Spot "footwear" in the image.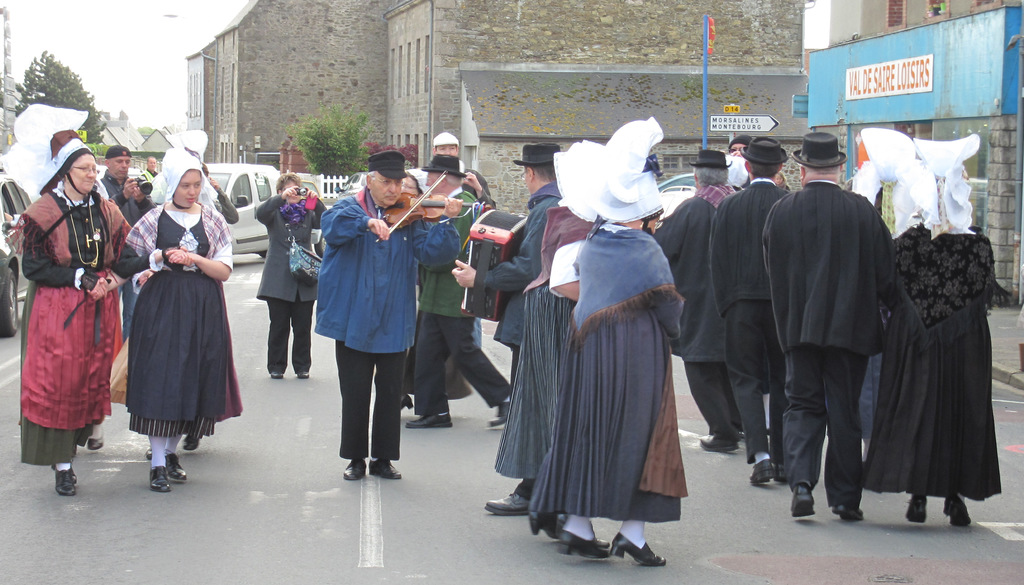
"footwear" found at {"left": 745, "top": 457, "right": 776, "bottom": 488}.
